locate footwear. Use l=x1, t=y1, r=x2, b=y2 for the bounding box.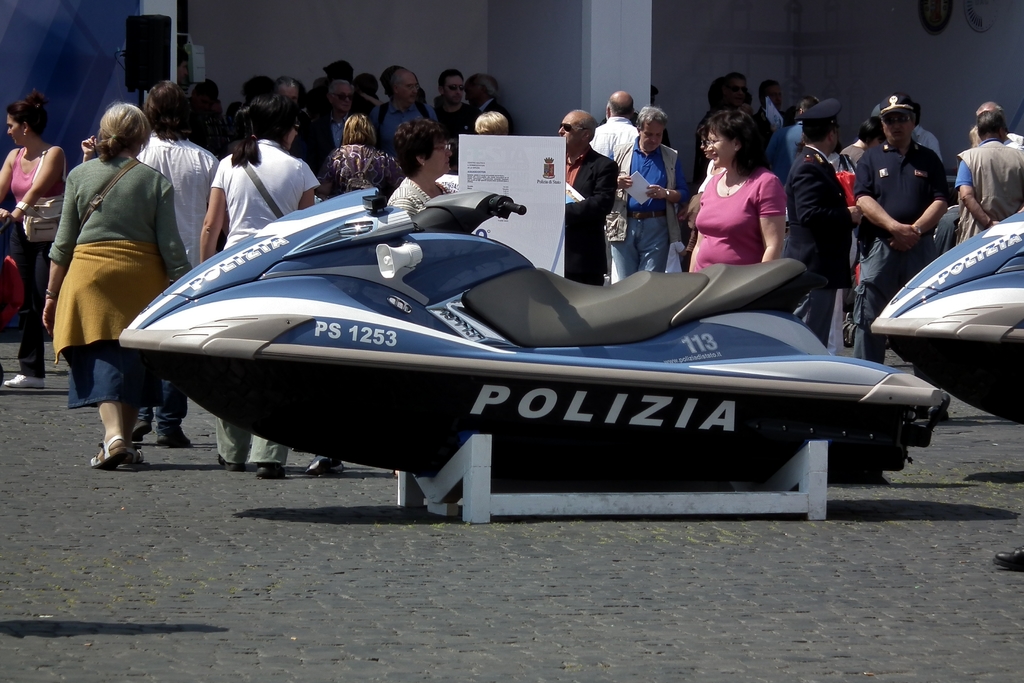
l=6, t=370, r=50, b=390.
